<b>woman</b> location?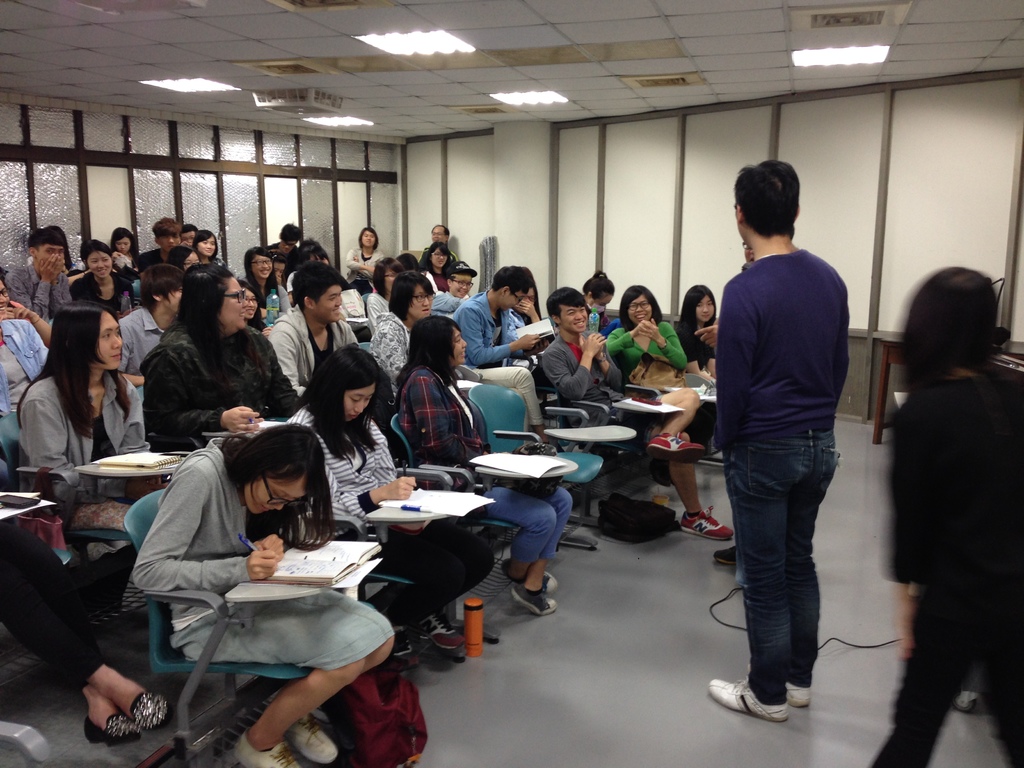
Rect(71, 239, 136, 319)
